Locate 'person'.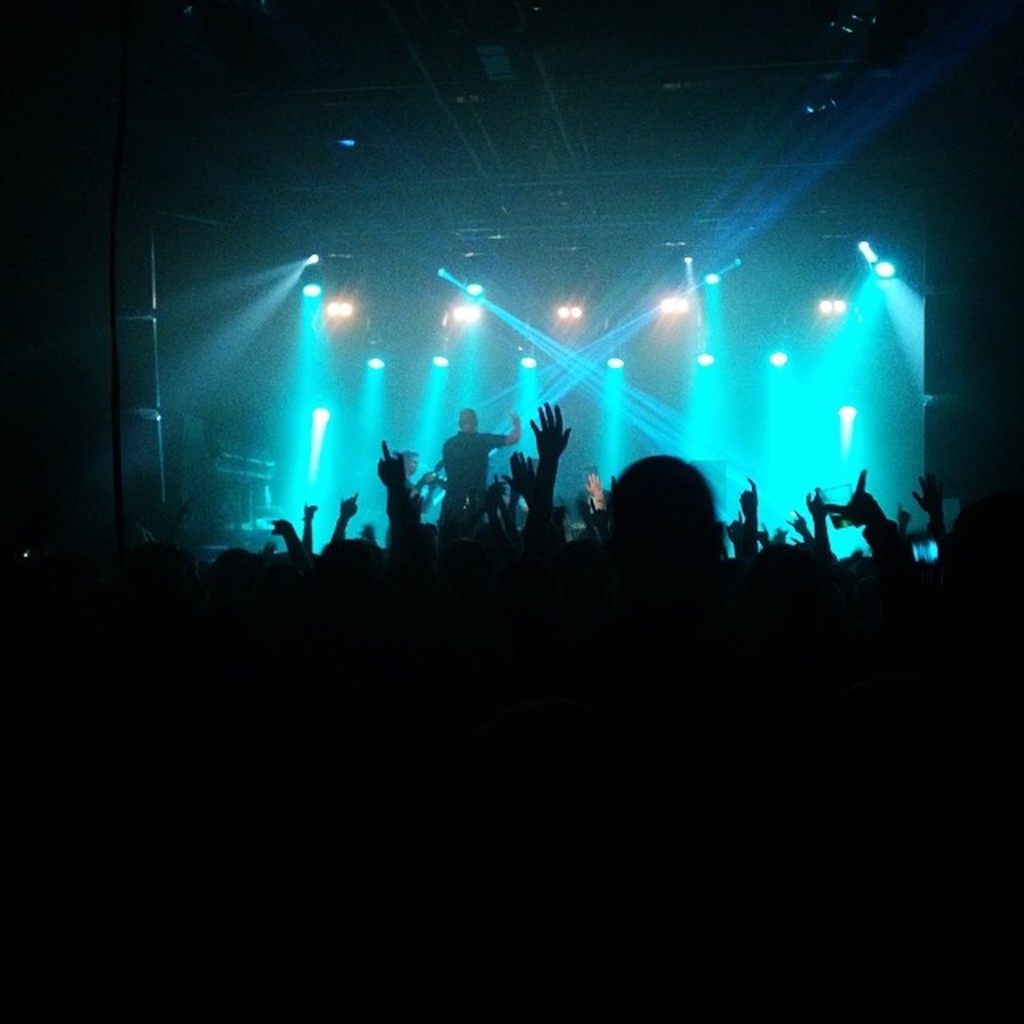
Bounding box: left=437, top=403, right=523, bottom=523.
